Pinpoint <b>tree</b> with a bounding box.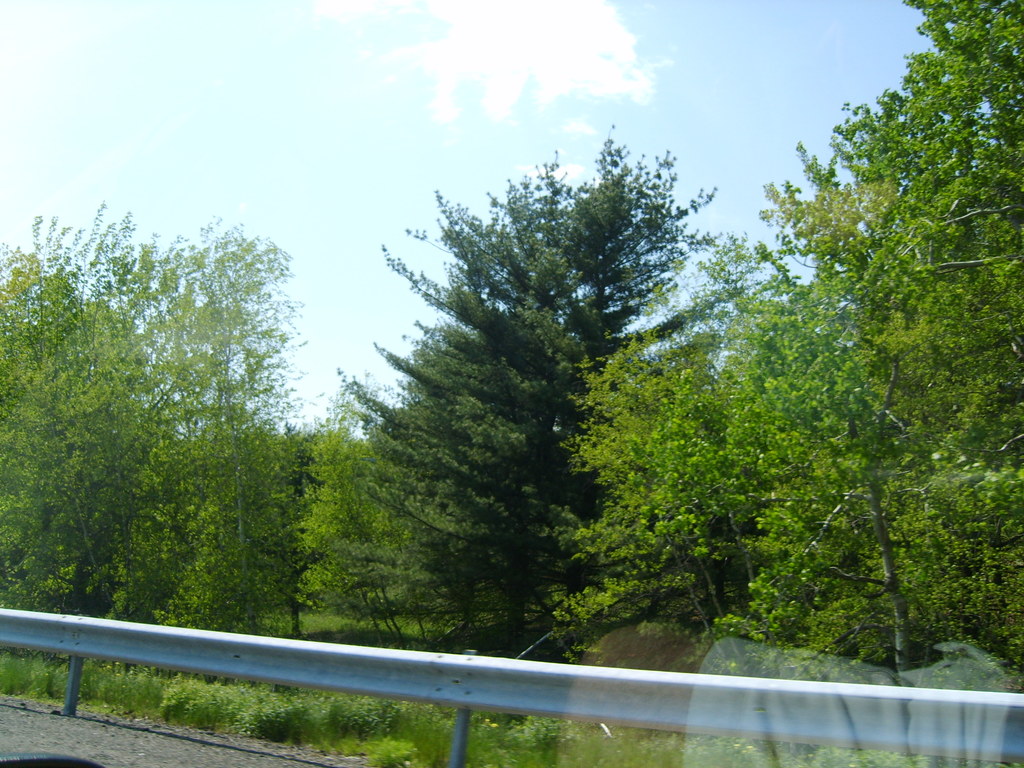
detection(0, 186, 346, 720).
